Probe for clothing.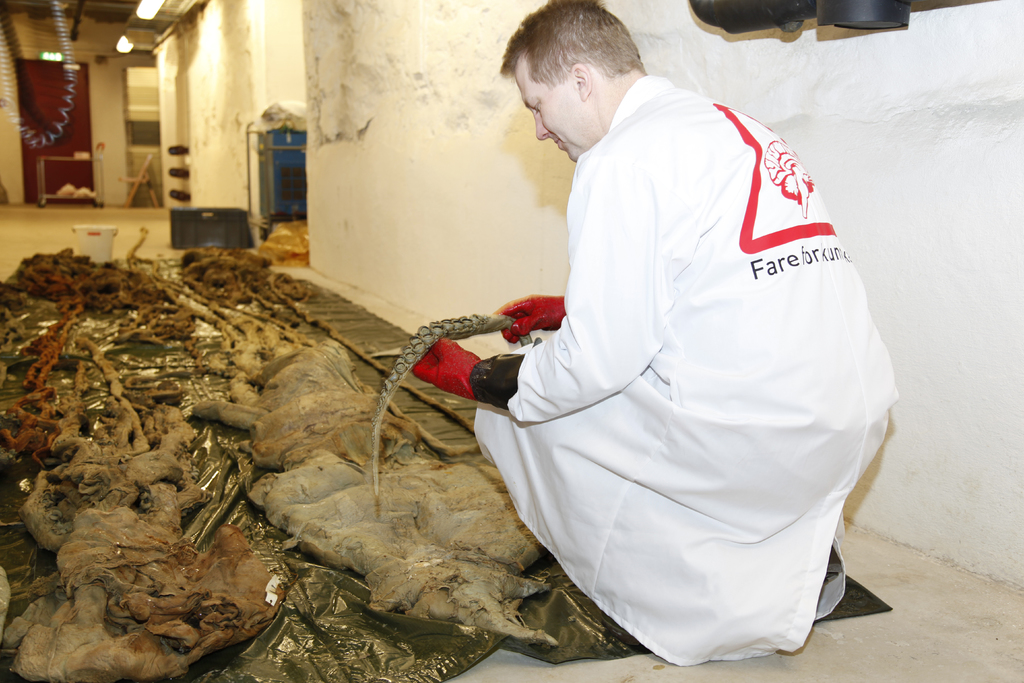
Probe result: crop(474, 62, 918, 668).
